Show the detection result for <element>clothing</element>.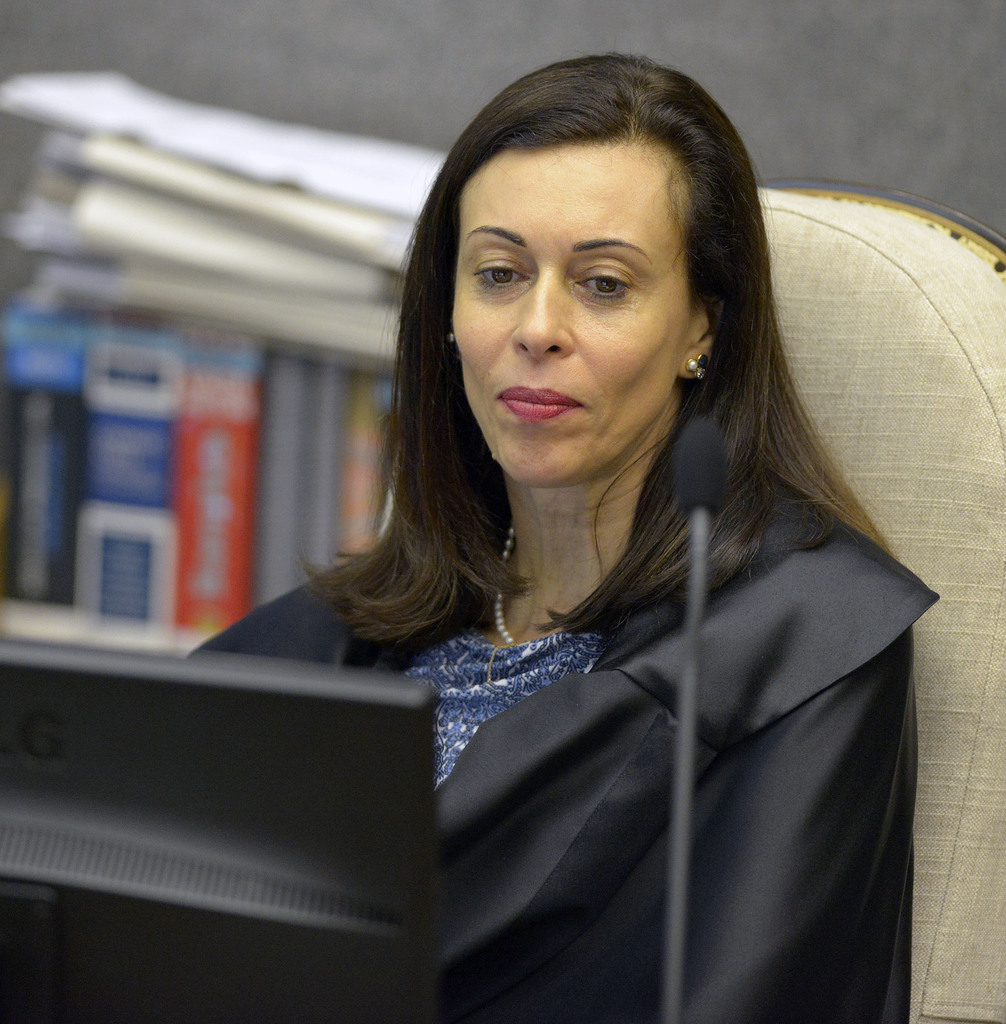
201/515/927/1023.
